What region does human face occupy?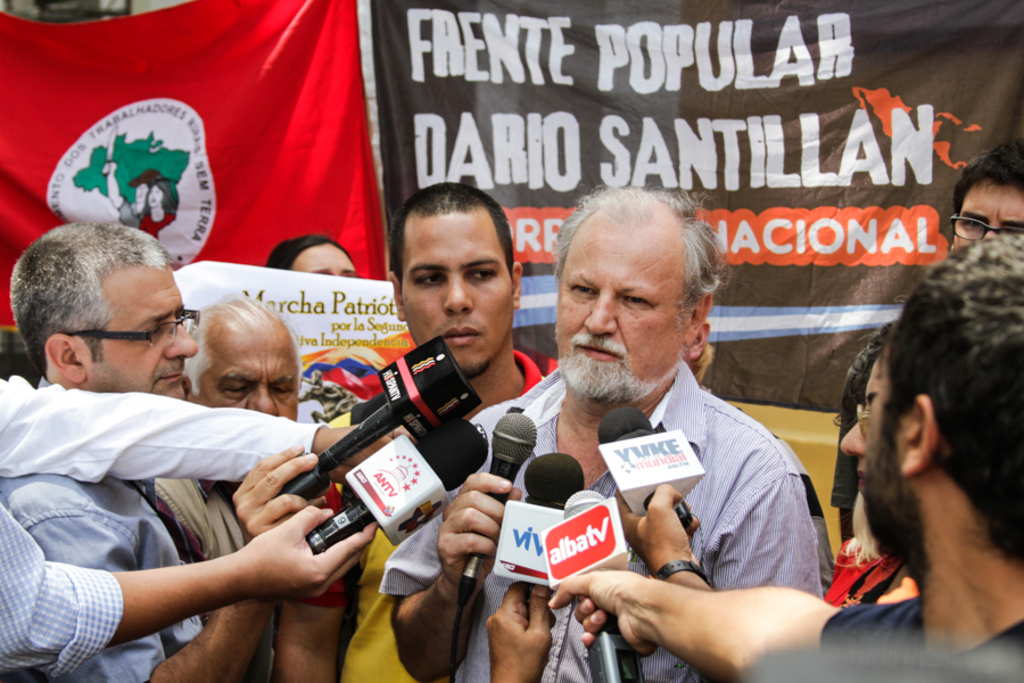
(x1=130, y1=181, x2=150, y2=204).
